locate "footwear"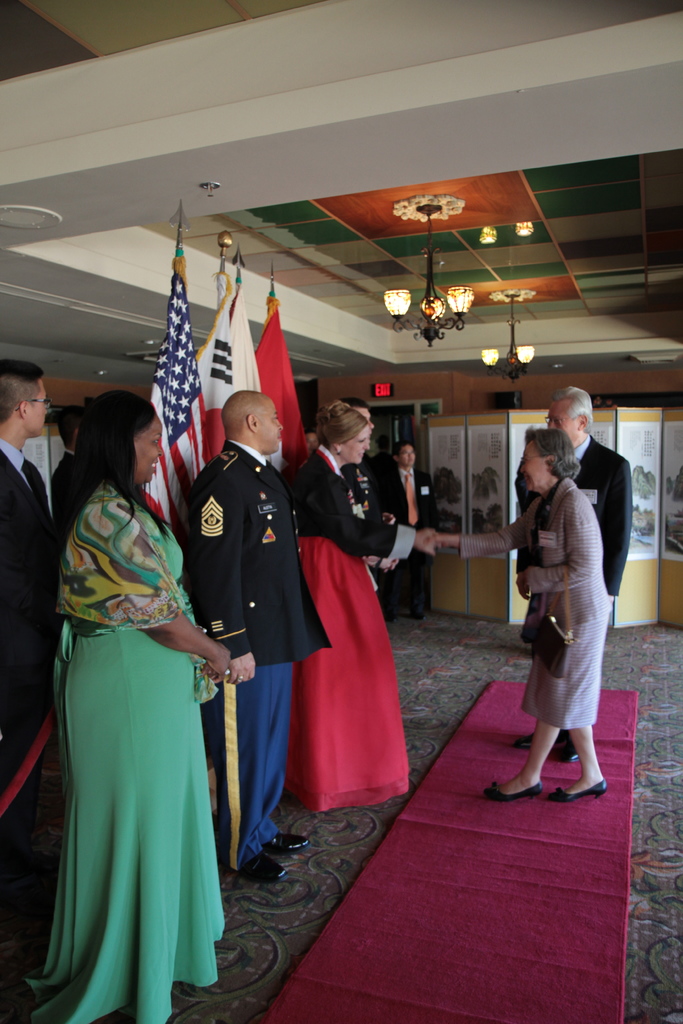
box=[557, 739, 580, 764]
